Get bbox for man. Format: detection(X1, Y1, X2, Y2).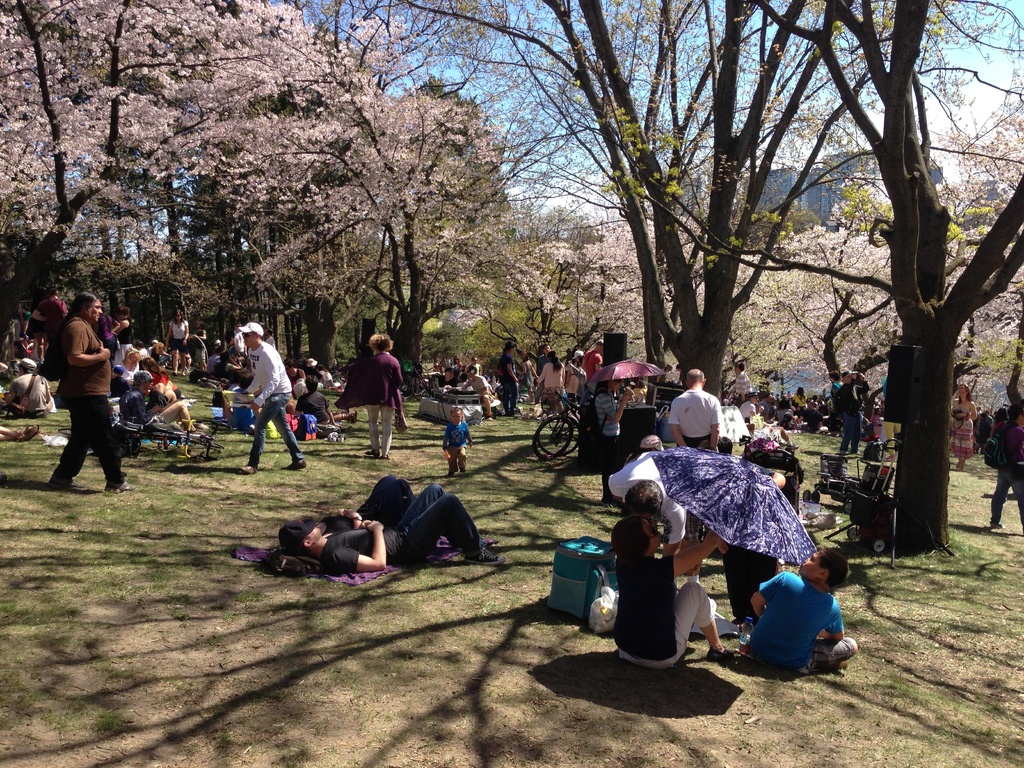
detection(44, 291, 138, 496).
